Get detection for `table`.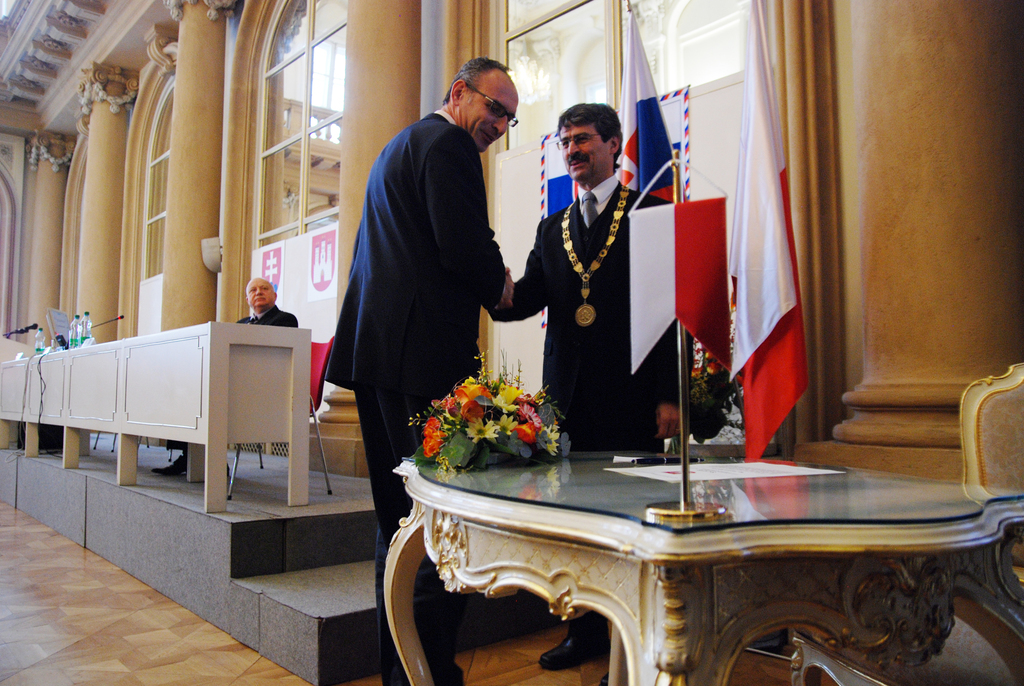
Detection: 376:421:1013:680.
